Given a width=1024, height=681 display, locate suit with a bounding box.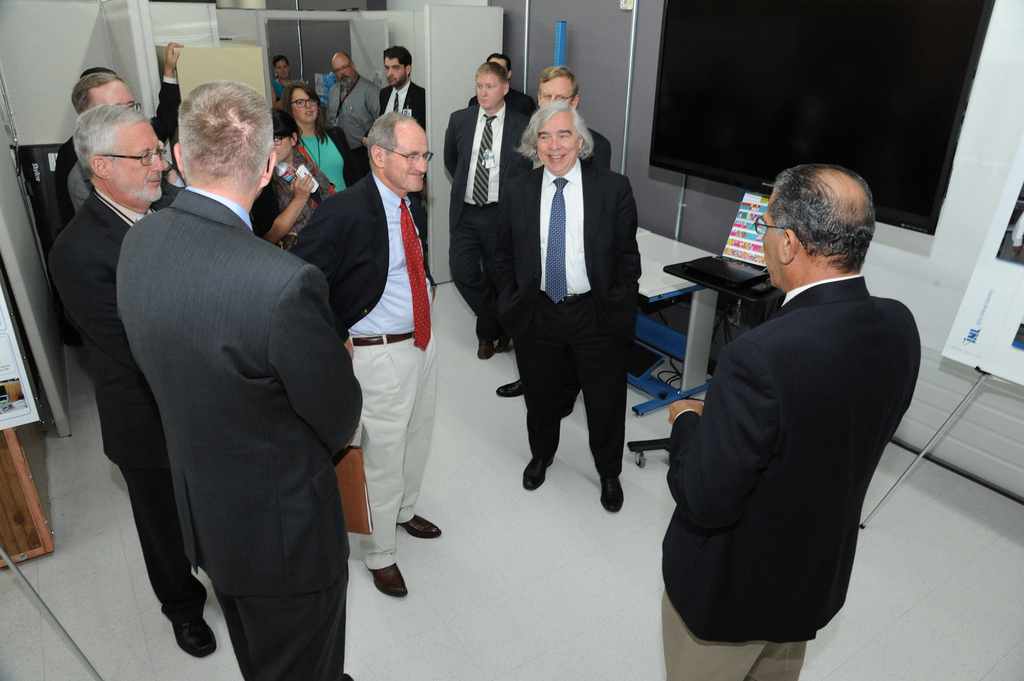
Located: Rect(378, 78, 427, 132).
